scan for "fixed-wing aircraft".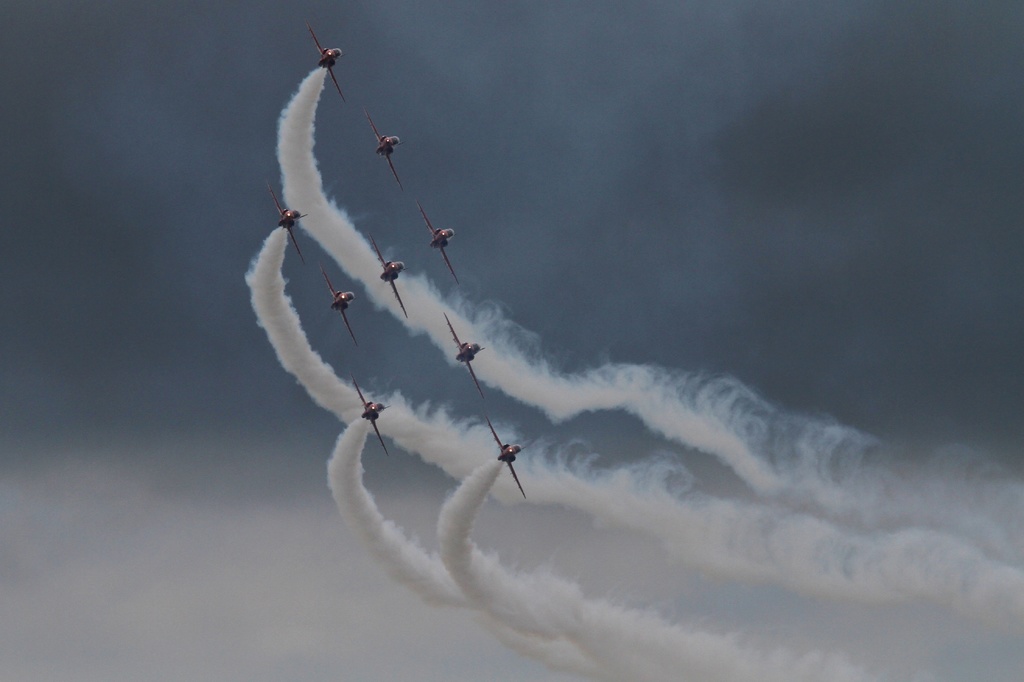
Scan result: bbox=(419, 203, 458, 281).
